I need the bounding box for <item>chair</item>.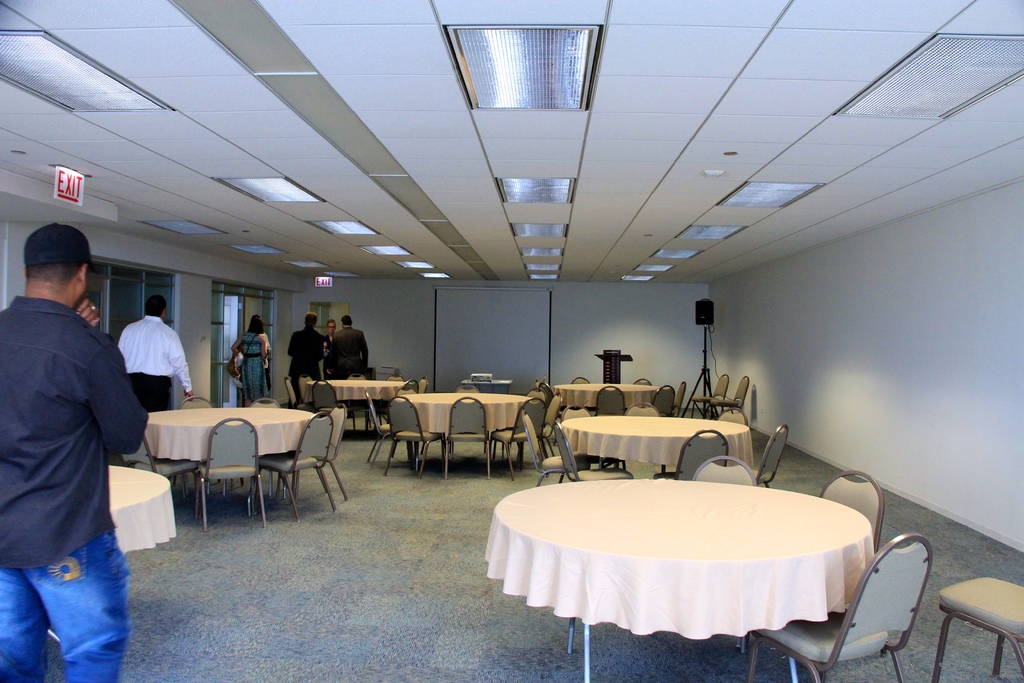
Here it is: 365, 390, 421, 466.
